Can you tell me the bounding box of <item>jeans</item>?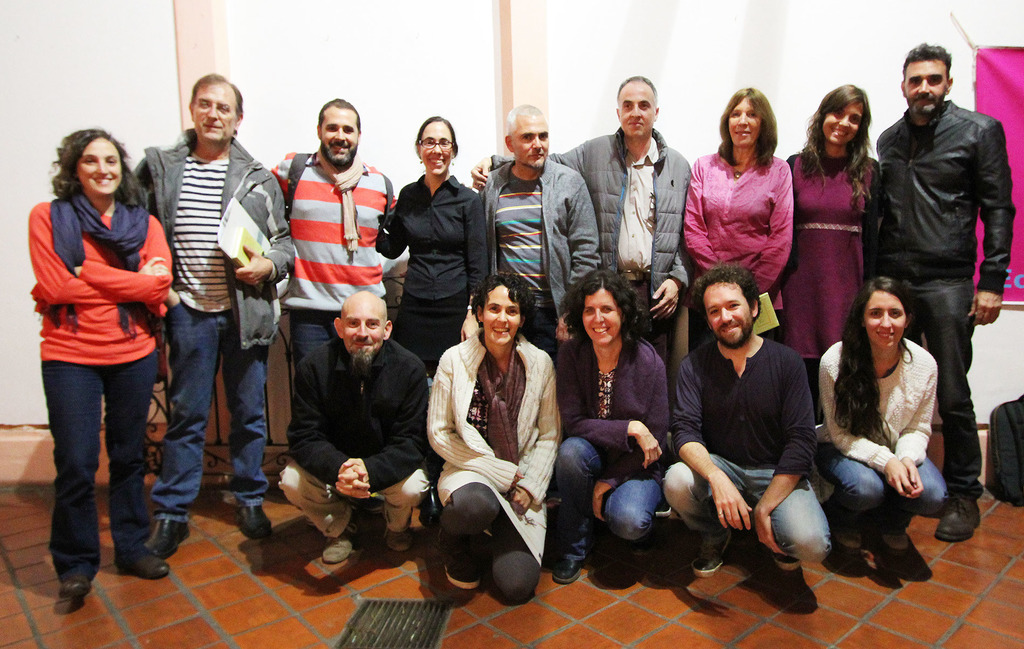
[152, 301, 264, 497].
